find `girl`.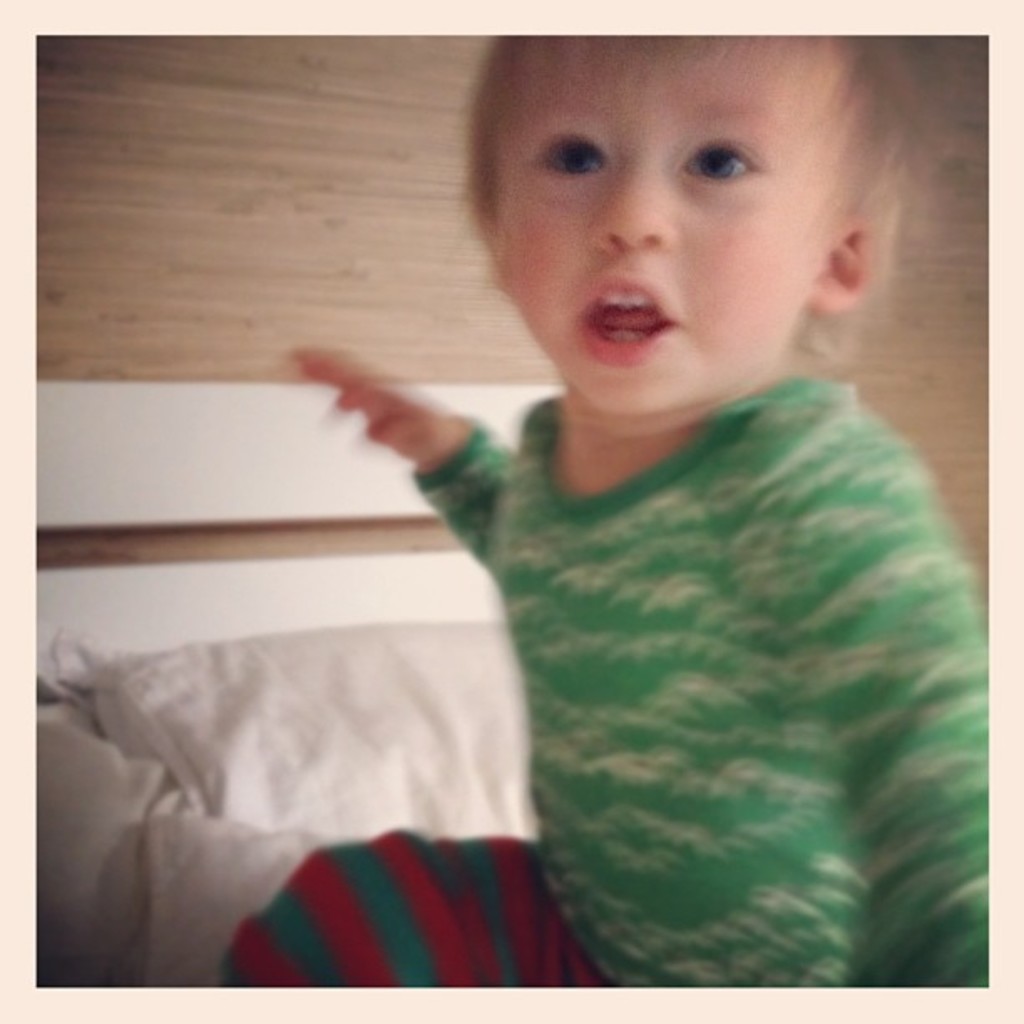
[219, 33, 996, 989].
